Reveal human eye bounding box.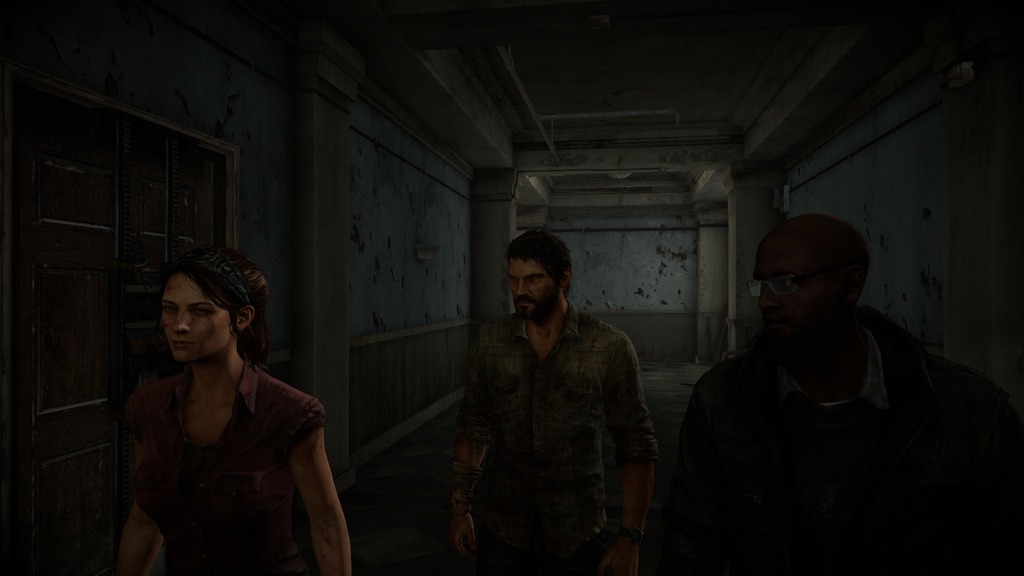
Revealed: [193, 307, 214, 319].
